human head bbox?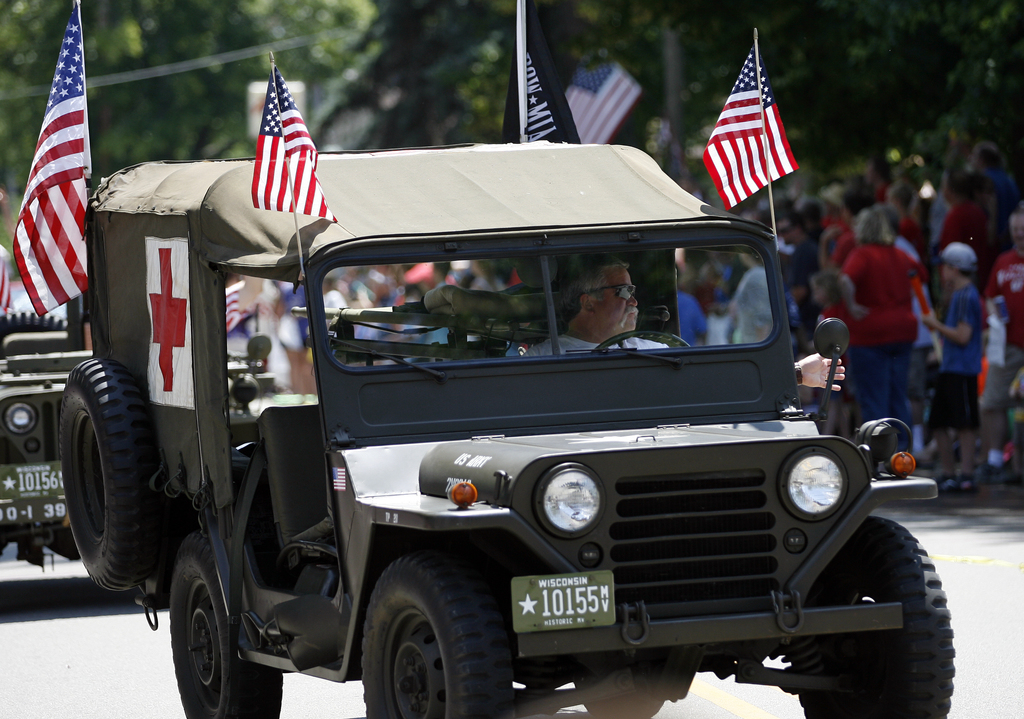
(515,254,548,291)
